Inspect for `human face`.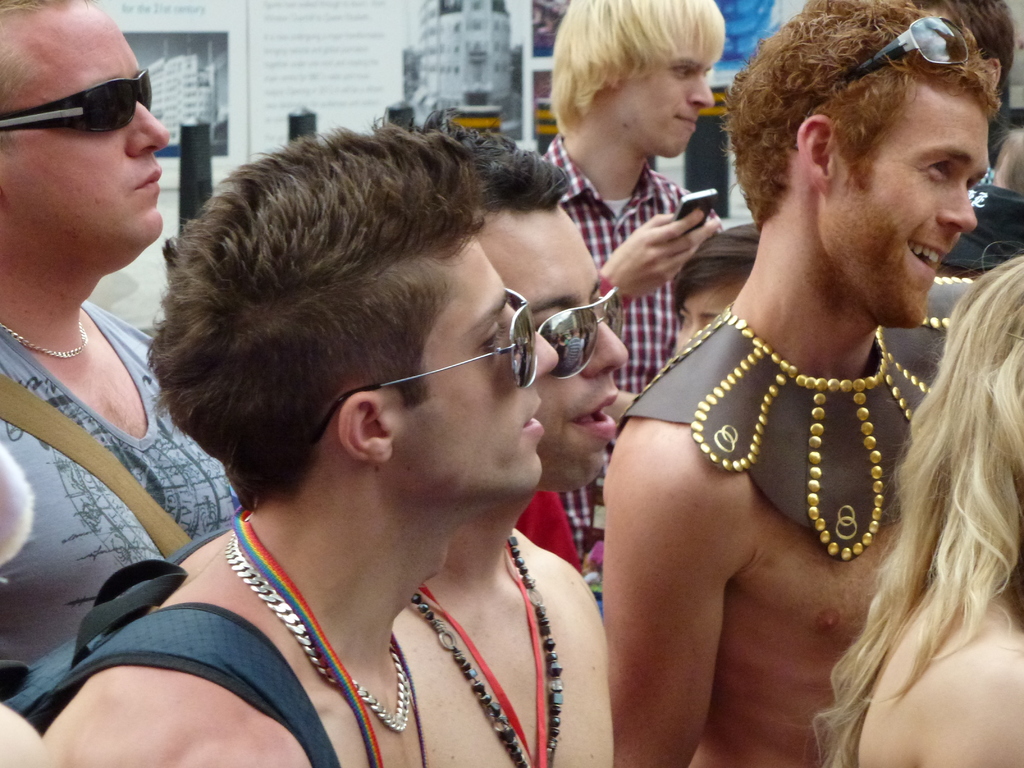
Inspection: bbox=[0, 1, 171, 268].
